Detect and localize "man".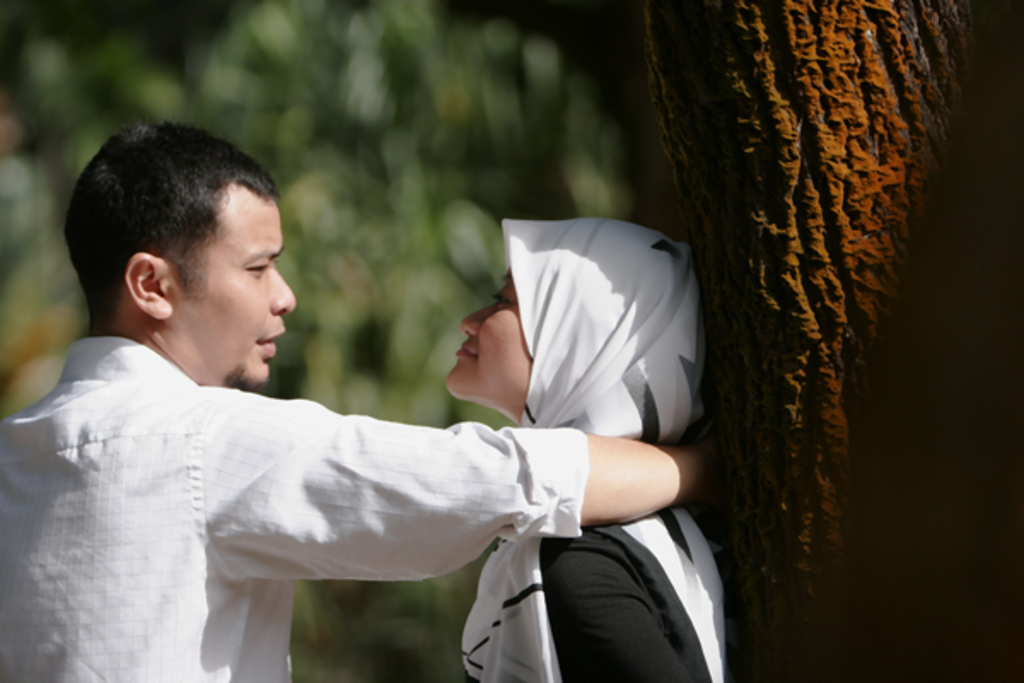
Localized at x1=0, y1=120, x2=736, y2=681.
